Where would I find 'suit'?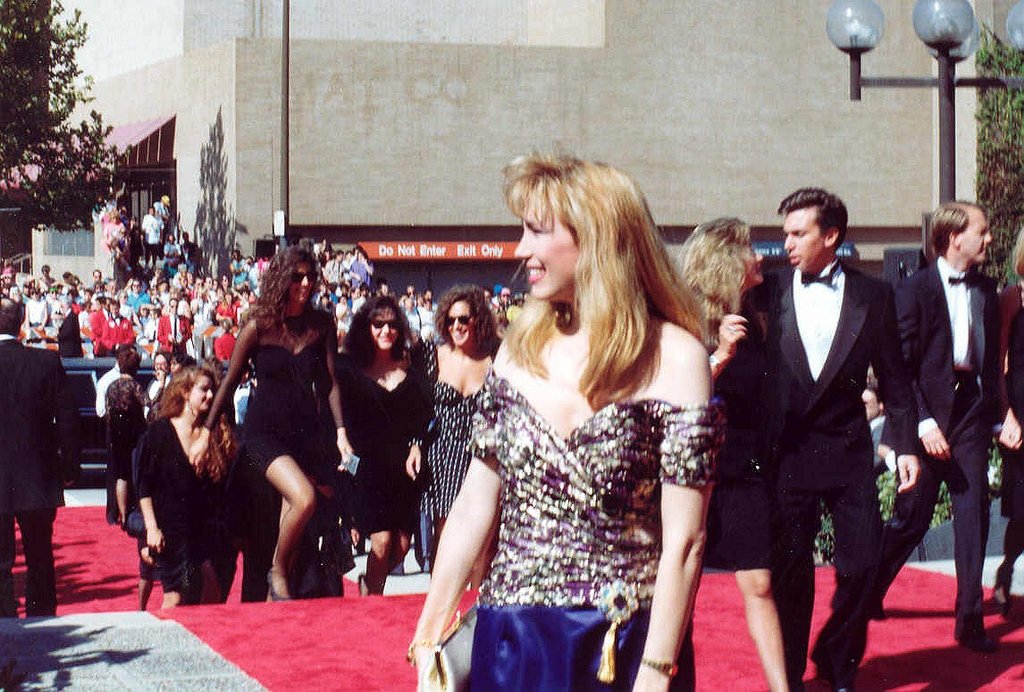
At 103:309:134:355.
